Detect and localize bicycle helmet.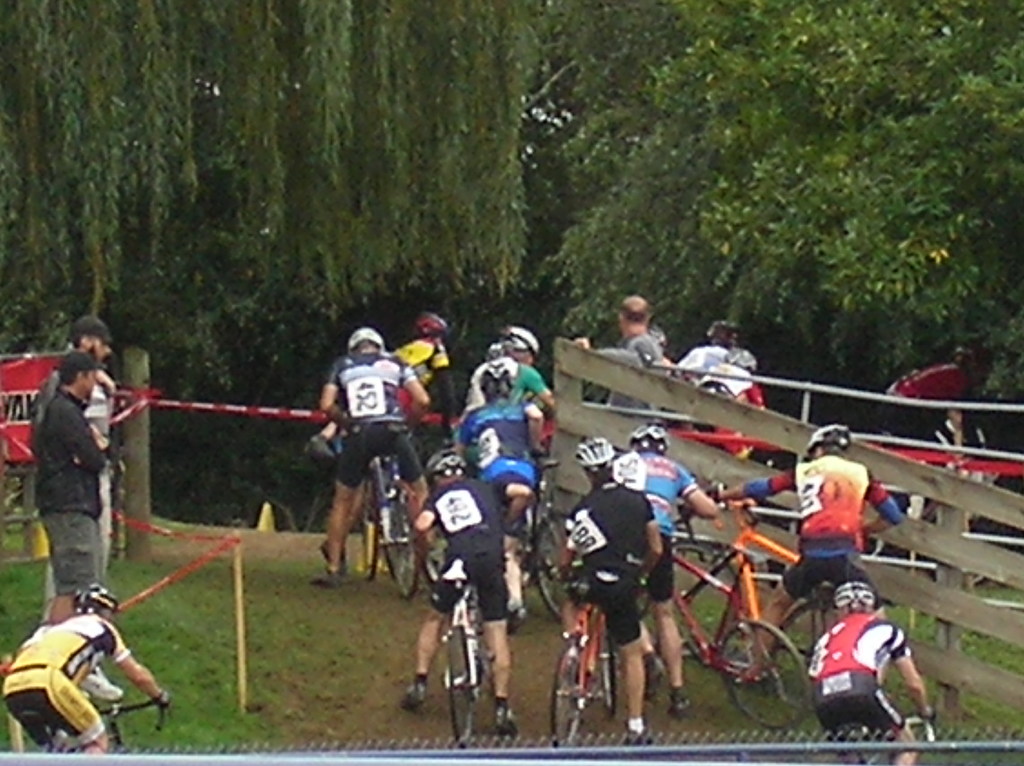
Localized at 483/362/512/390.
